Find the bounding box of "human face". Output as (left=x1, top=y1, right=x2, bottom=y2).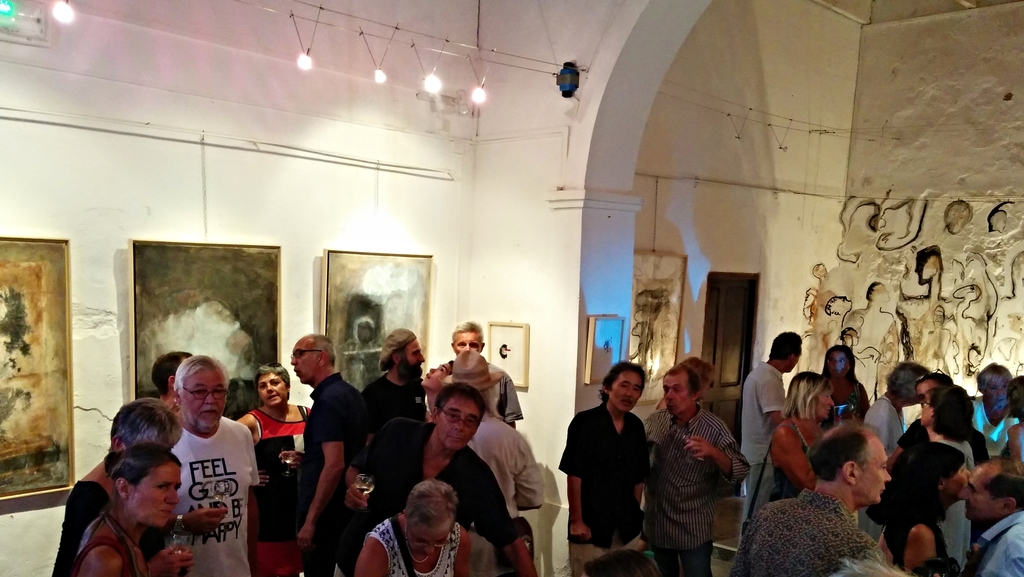
(left=127, top=465, right=180, bottom=526).
